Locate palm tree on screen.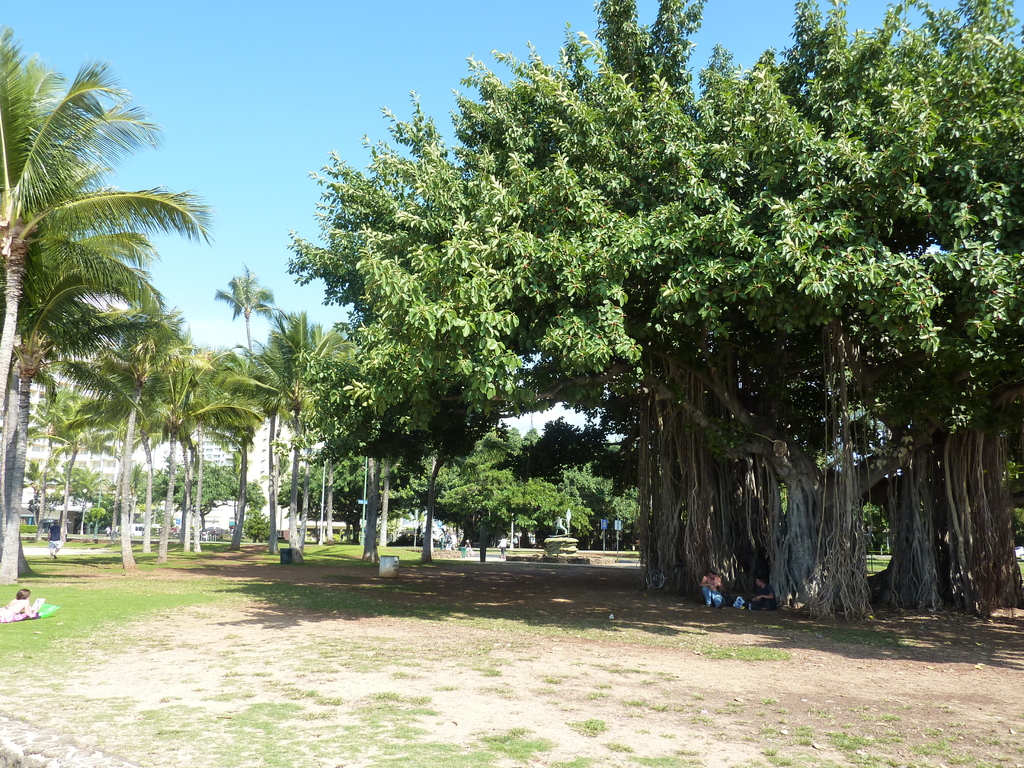
On screen at rect(209, 257, 278, 371).
